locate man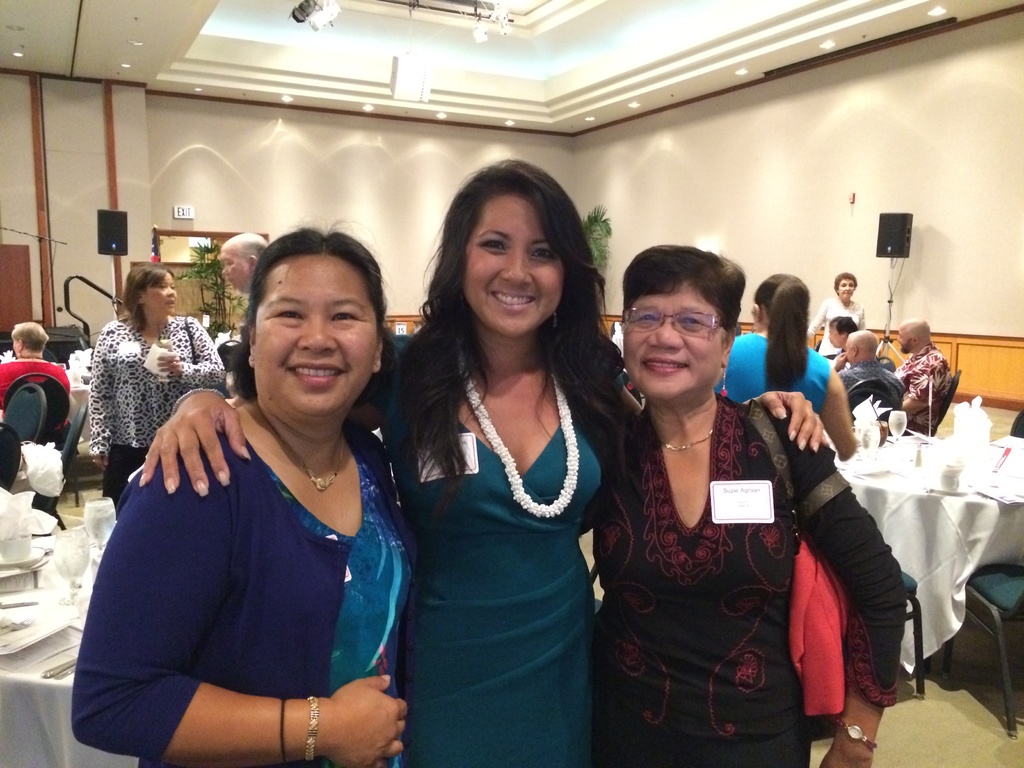
<box>218,228,269,297</box>
